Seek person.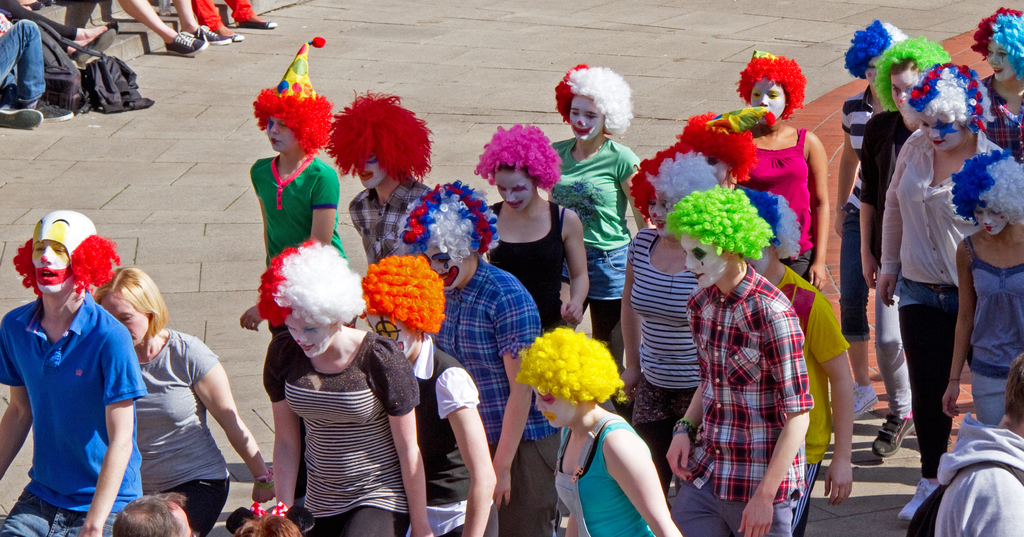
(x1=873, y1=58, x2=1007, y2=518).
